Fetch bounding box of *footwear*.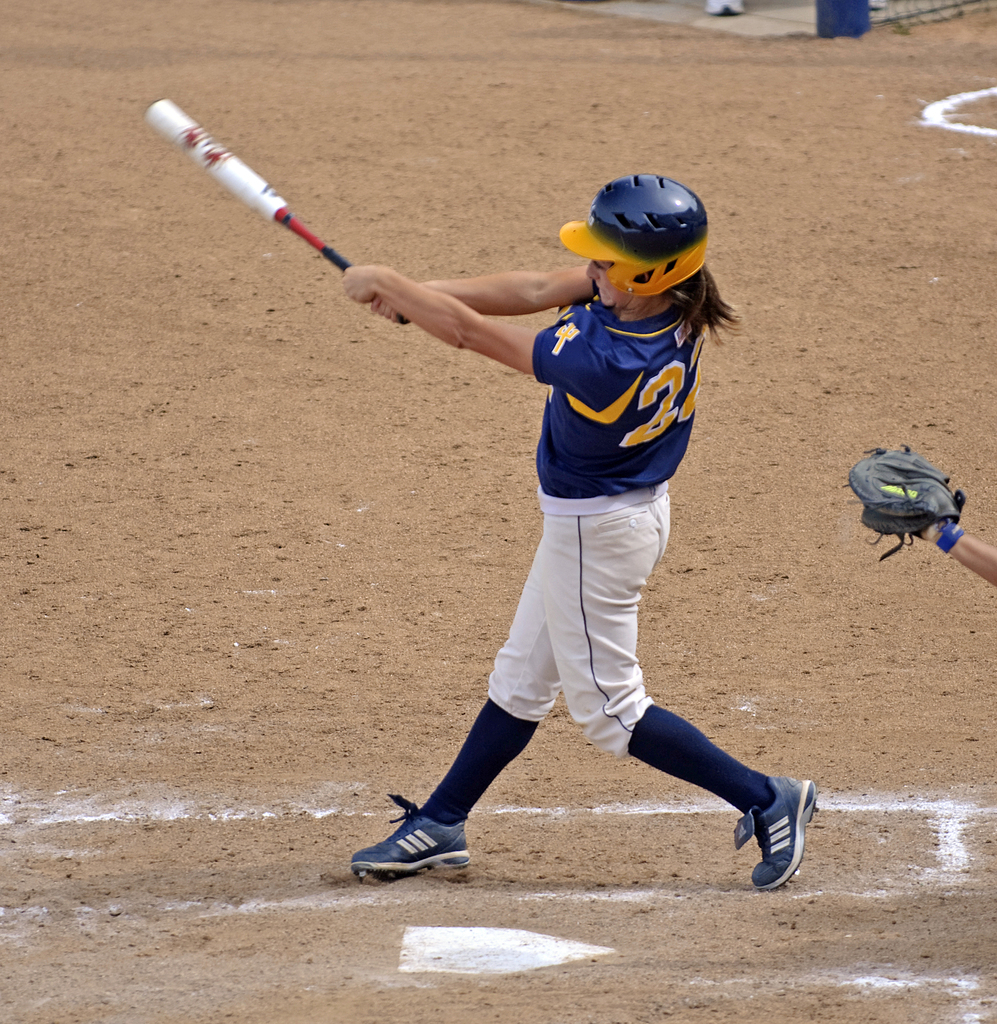
Bbox: [723, 771, 818, 893].
